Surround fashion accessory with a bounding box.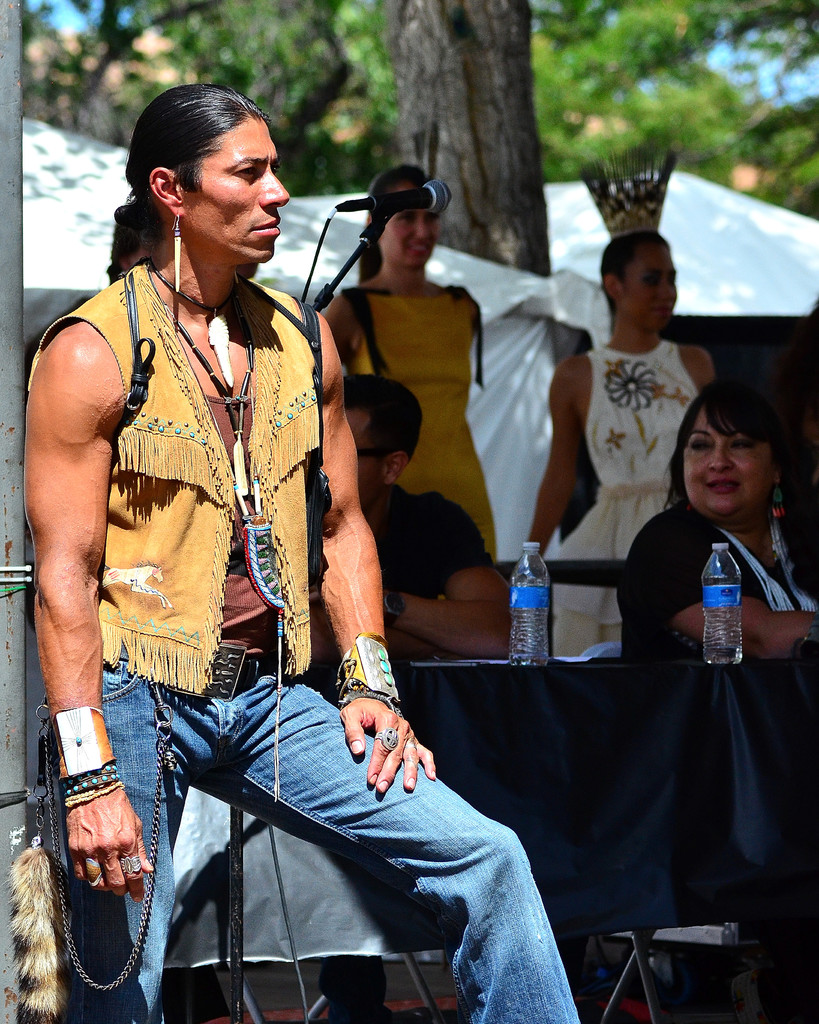
crop(573, 140, 678, 245).
